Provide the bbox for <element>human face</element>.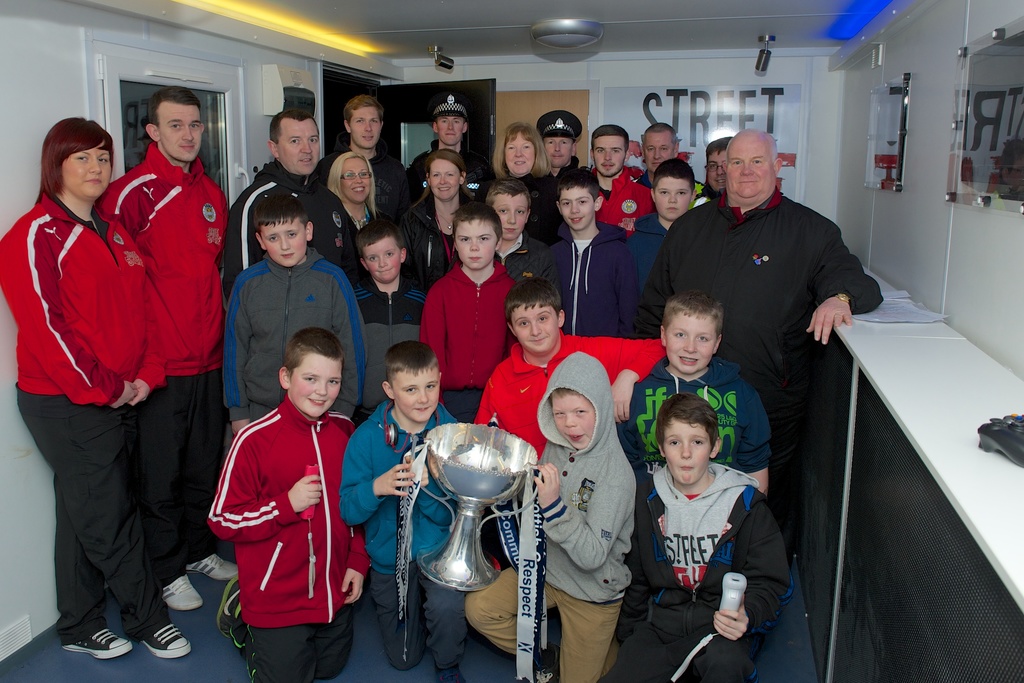
294, 352, 341, 413.
